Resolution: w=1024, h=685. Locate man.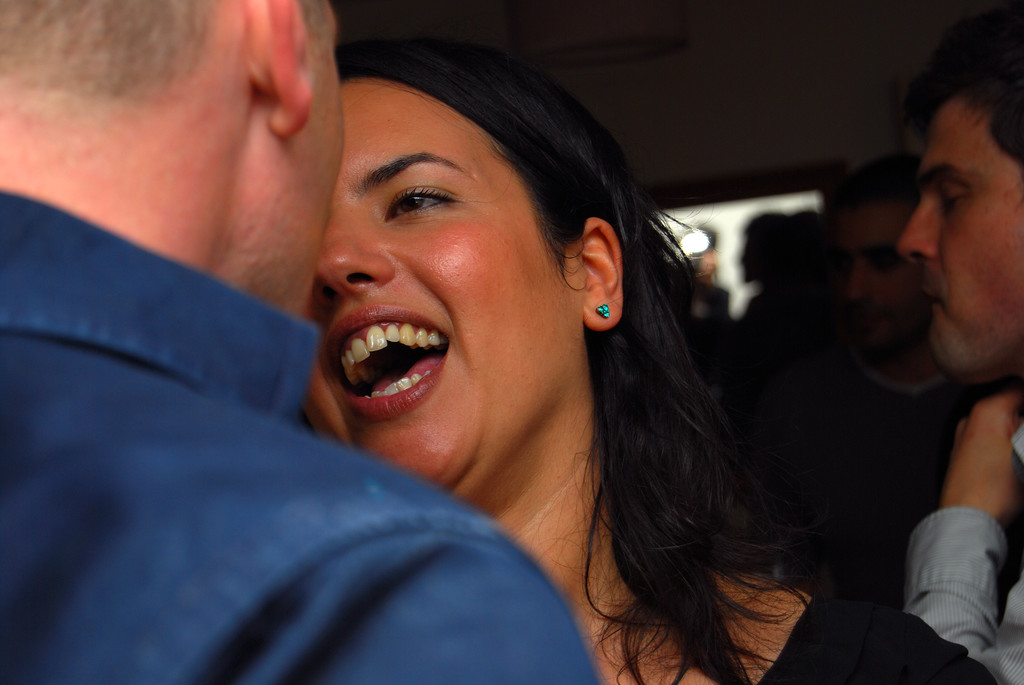
820, 143, 1022, 602.
